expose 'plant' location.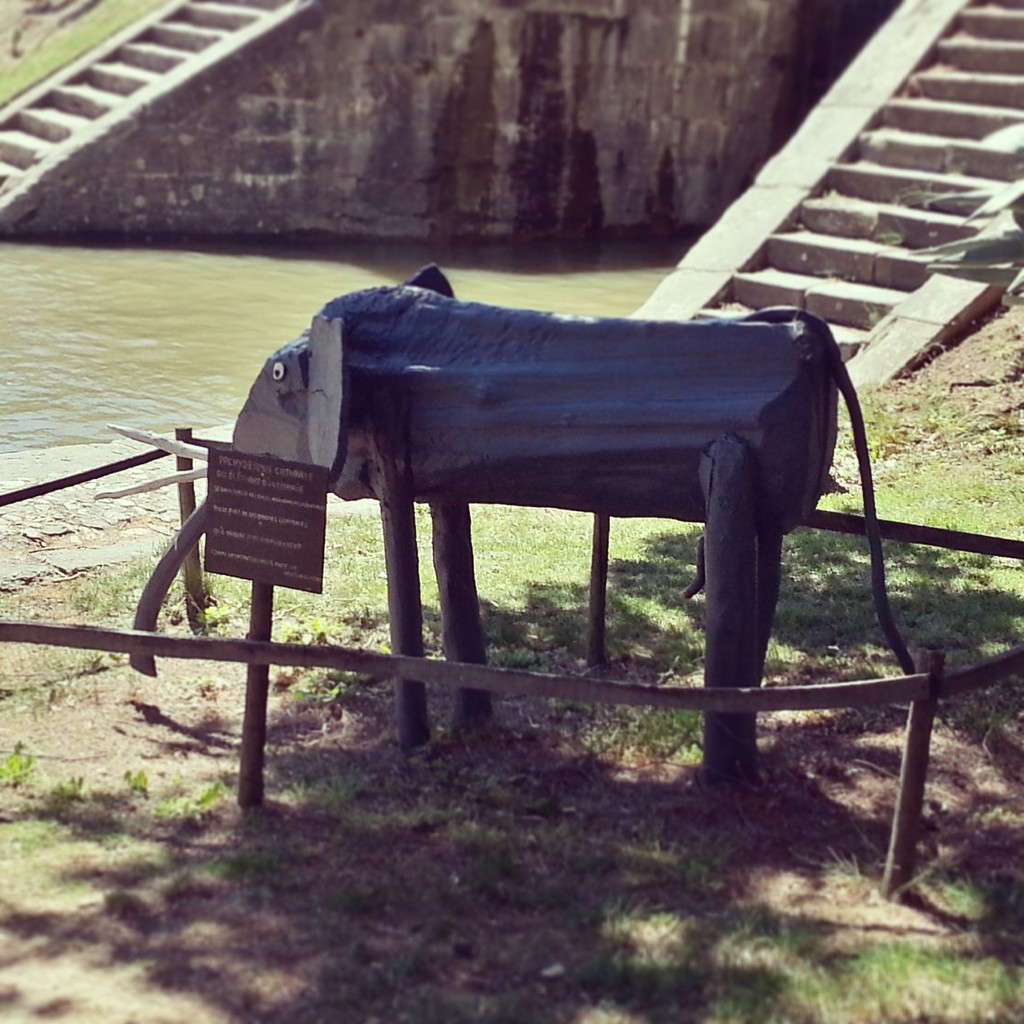
Exposed at {"left": 864, "top": 300, "right": 885, "bottom": 329}.
